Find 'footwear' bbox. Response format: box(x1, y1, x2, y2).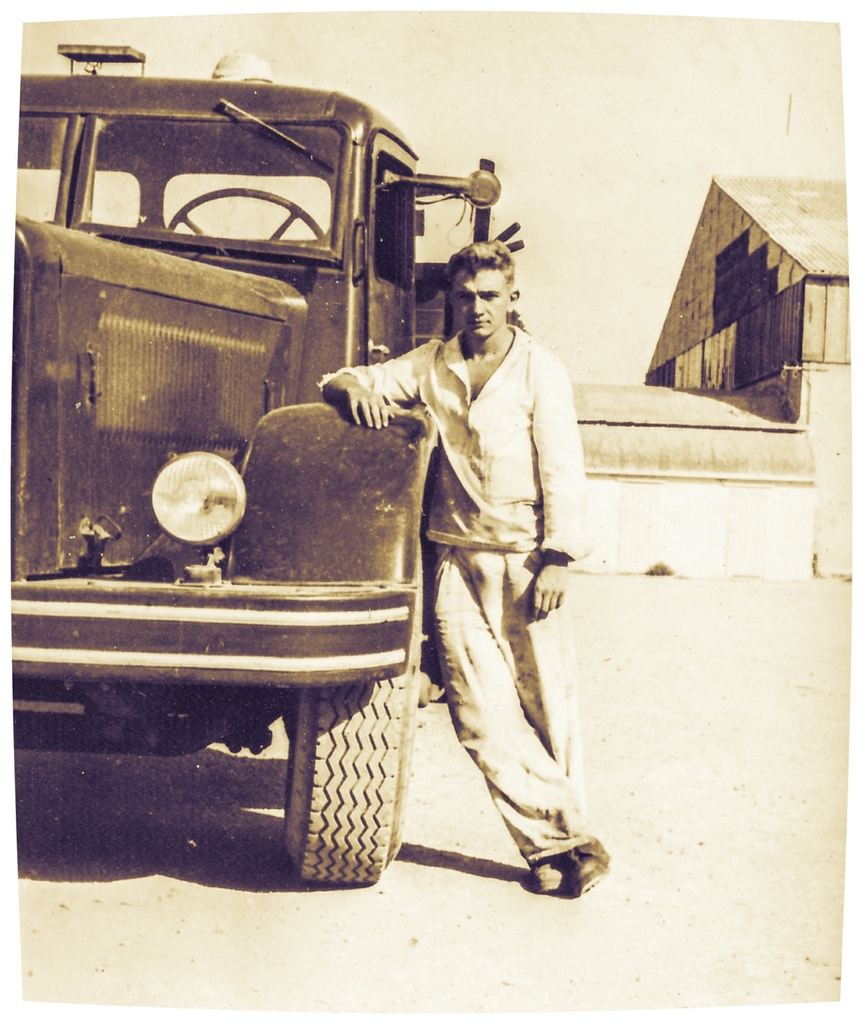
box(560, 834, 610, 890).
